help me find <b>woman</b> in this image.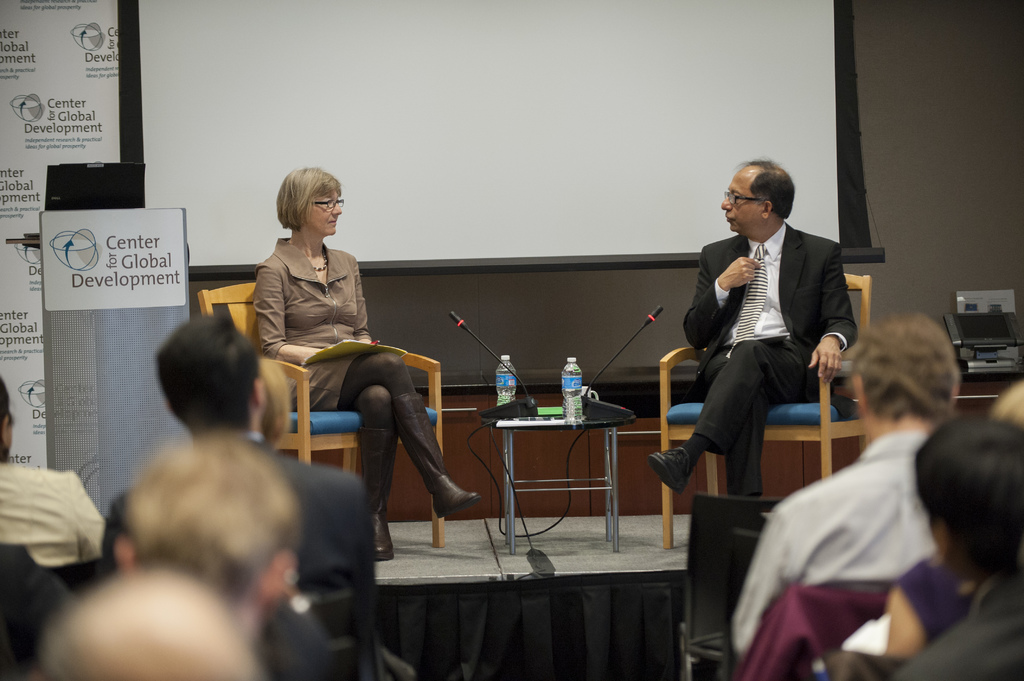
Found it: 251 168 446 531.
